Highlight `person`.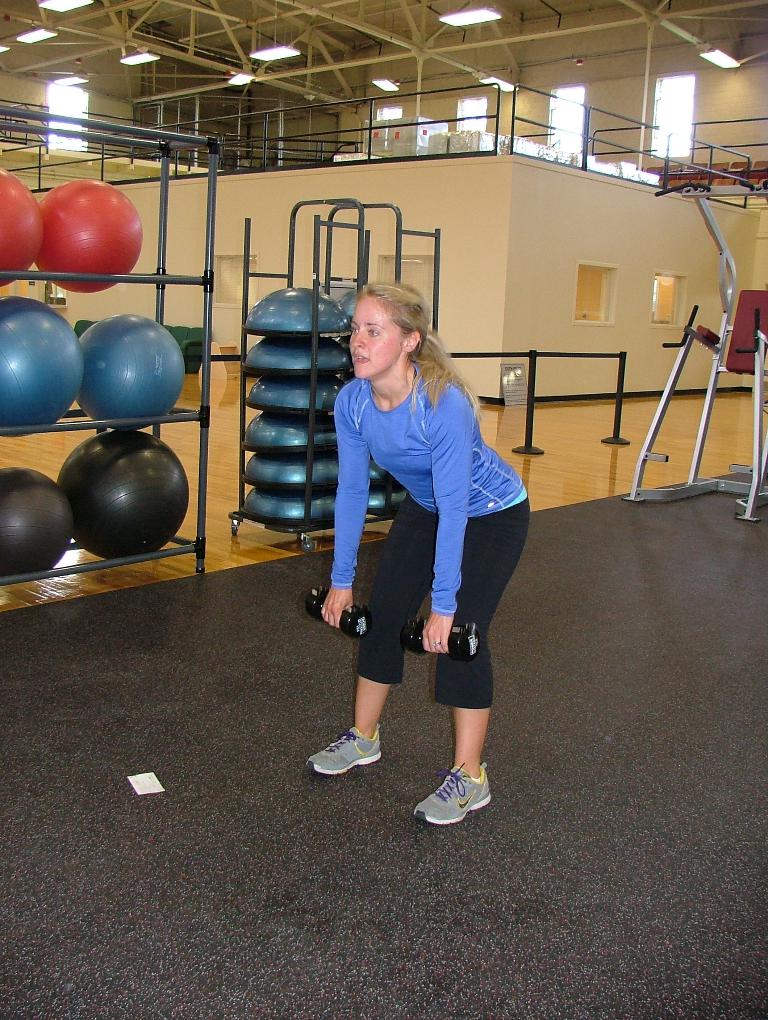
Highlighted region: bbox=[309, 271, 533, 815].
